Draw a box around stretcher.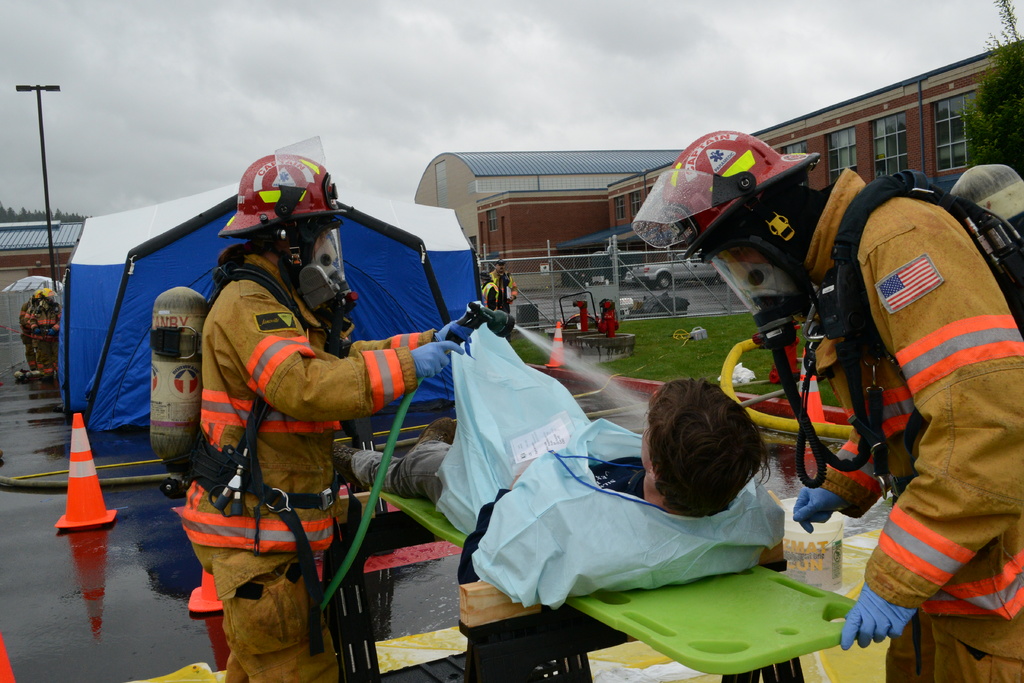
select_region(372, 495, 867, 682).
